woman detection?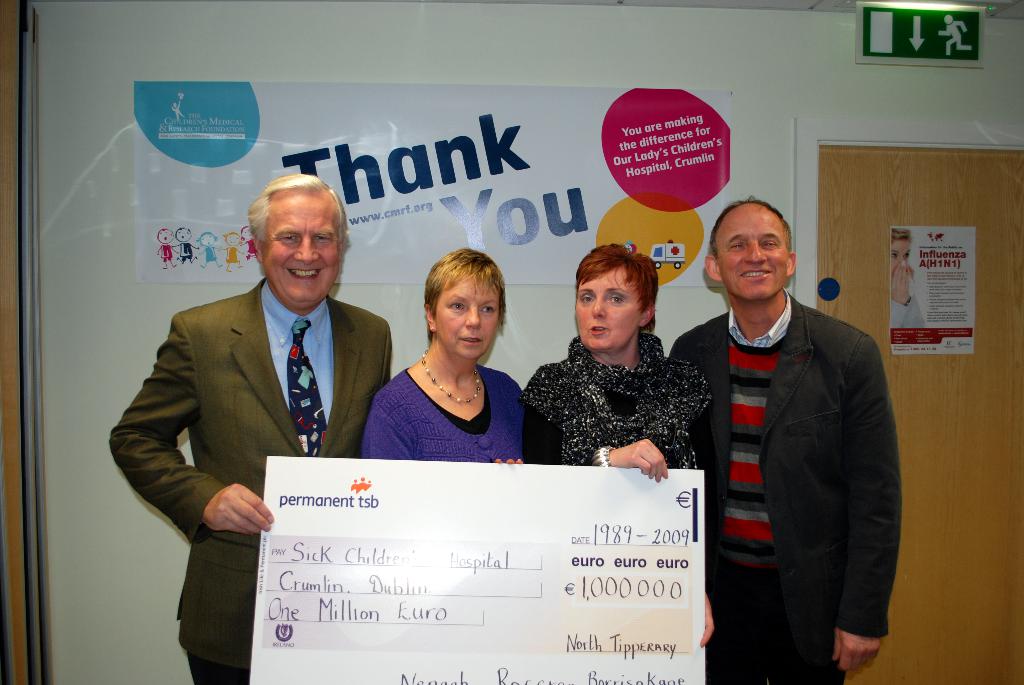
bbox(364, 247, 539, 482)
